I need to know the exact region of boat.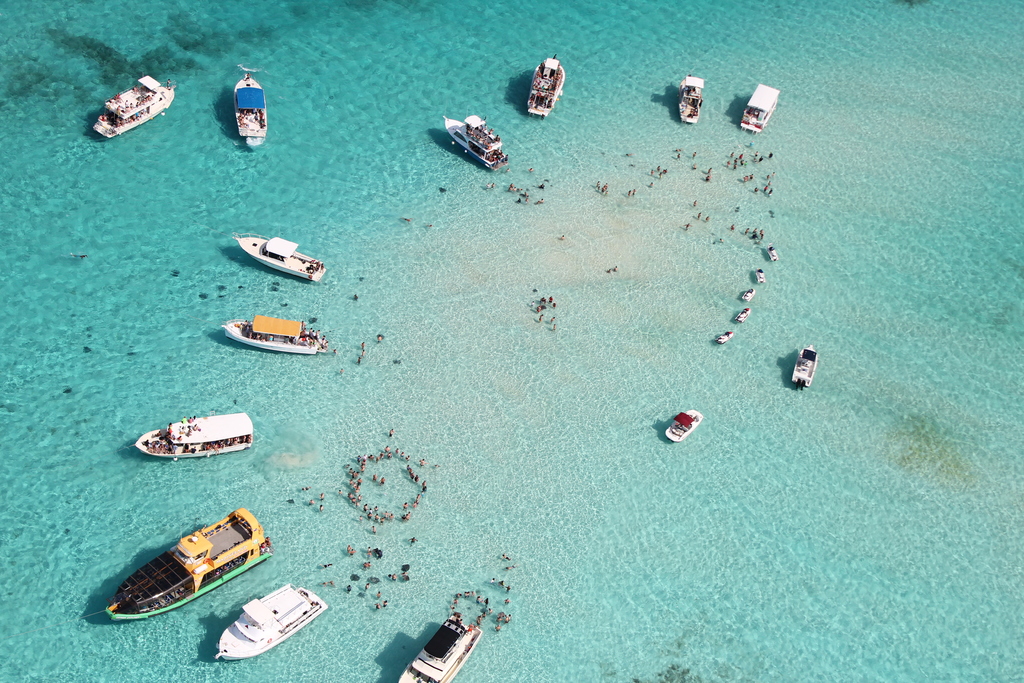
Region: (753, 270, 764, 282).
